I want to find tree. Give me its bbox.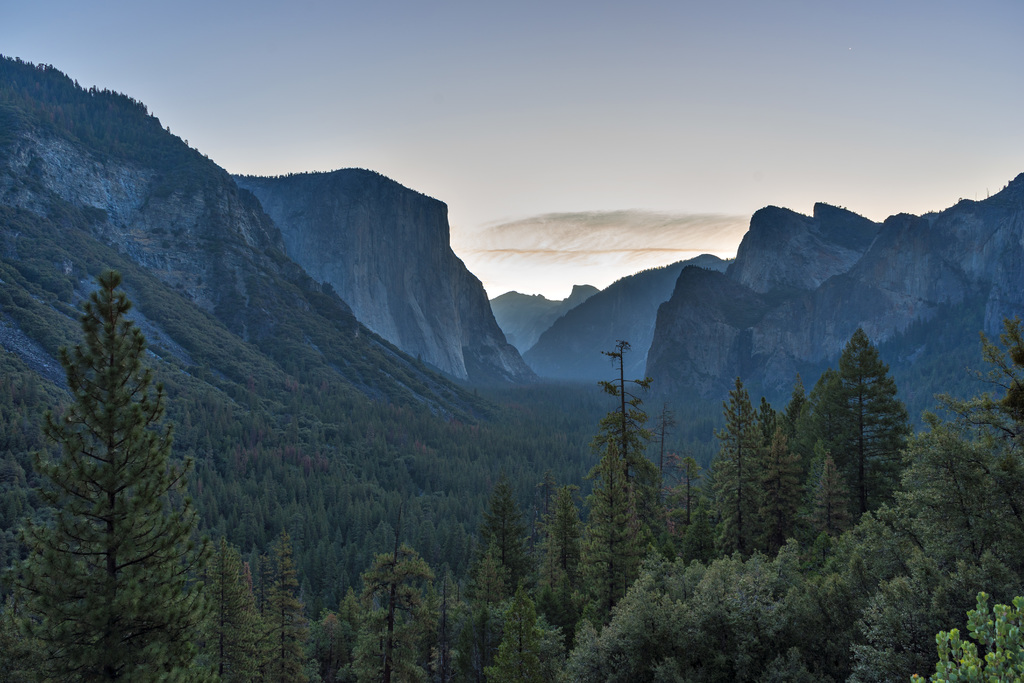
bbox=[588, 334, 665, 625].
